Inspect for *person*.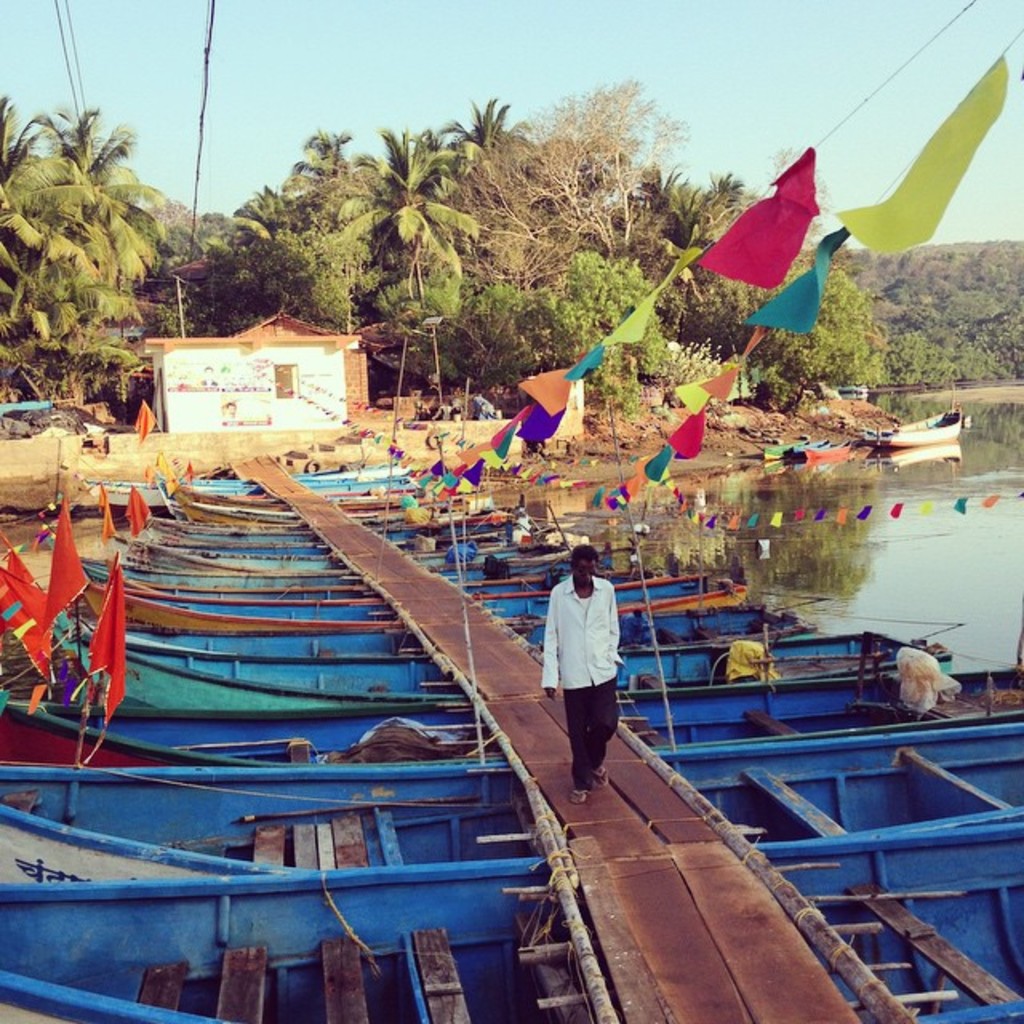
Inspection: bbox=(222, 400, 238, 421).
